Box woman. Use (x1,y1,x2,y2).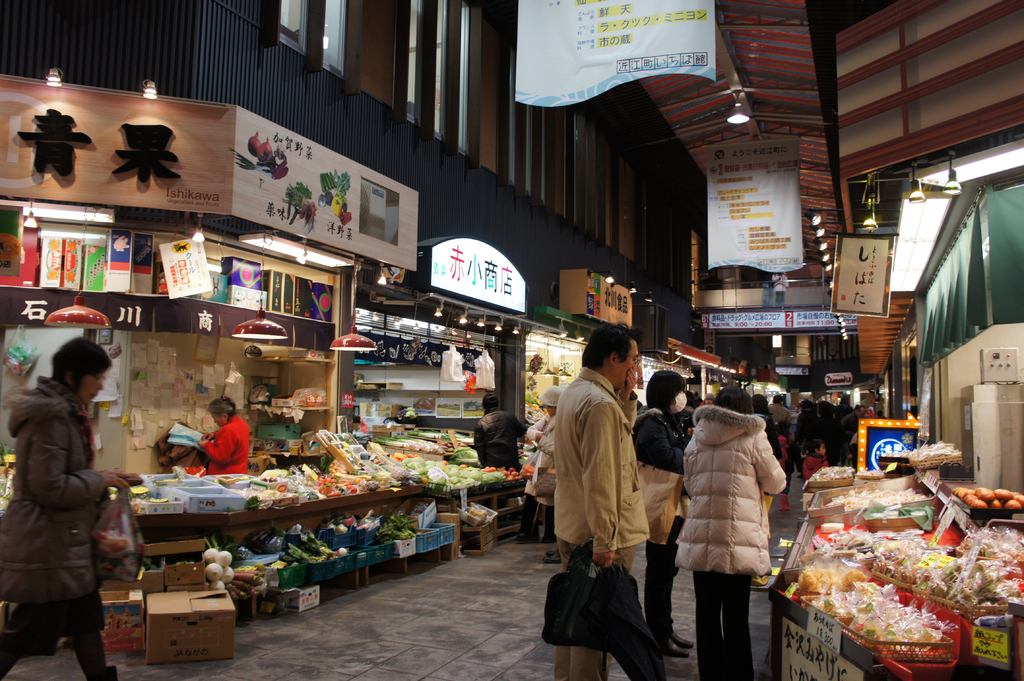
(158,385,255,478).
